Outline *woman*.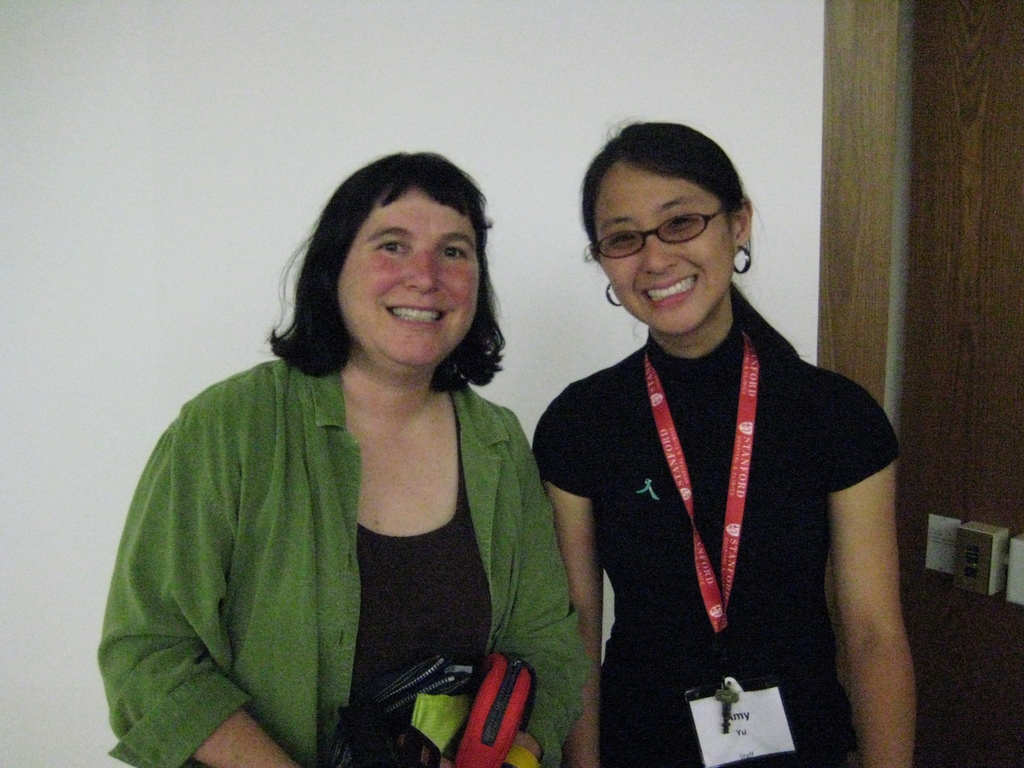
Outline: (118,146,586,767).
